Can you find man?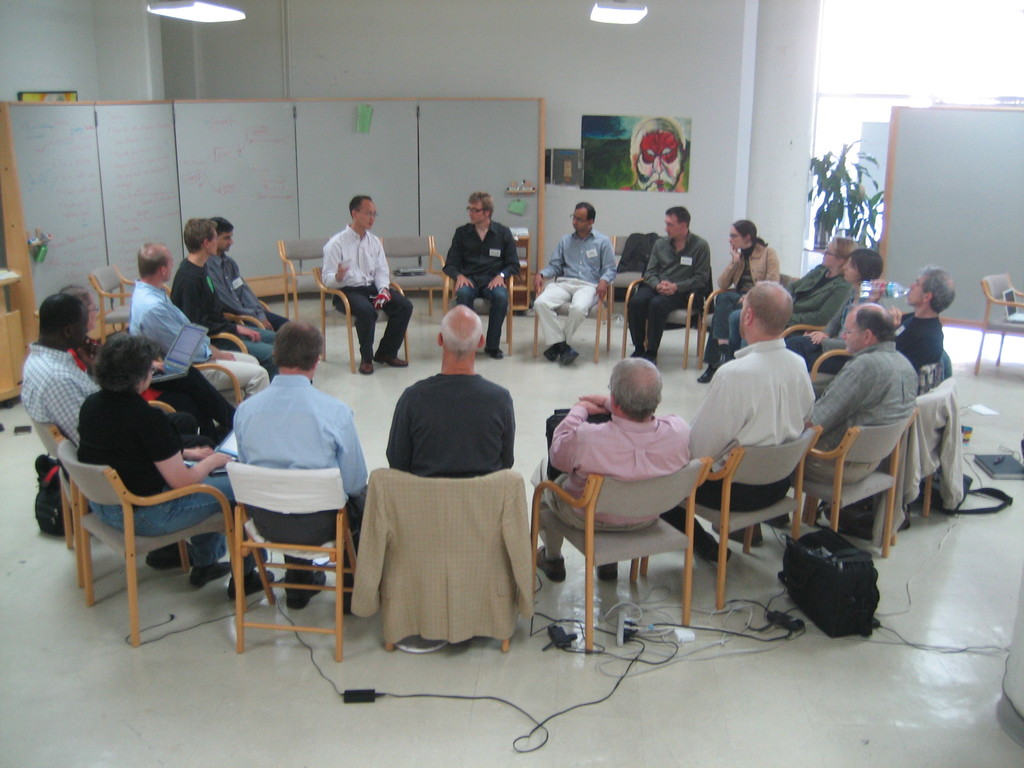
Yes, bounding box: BBox(325, 194, 411, 376).
